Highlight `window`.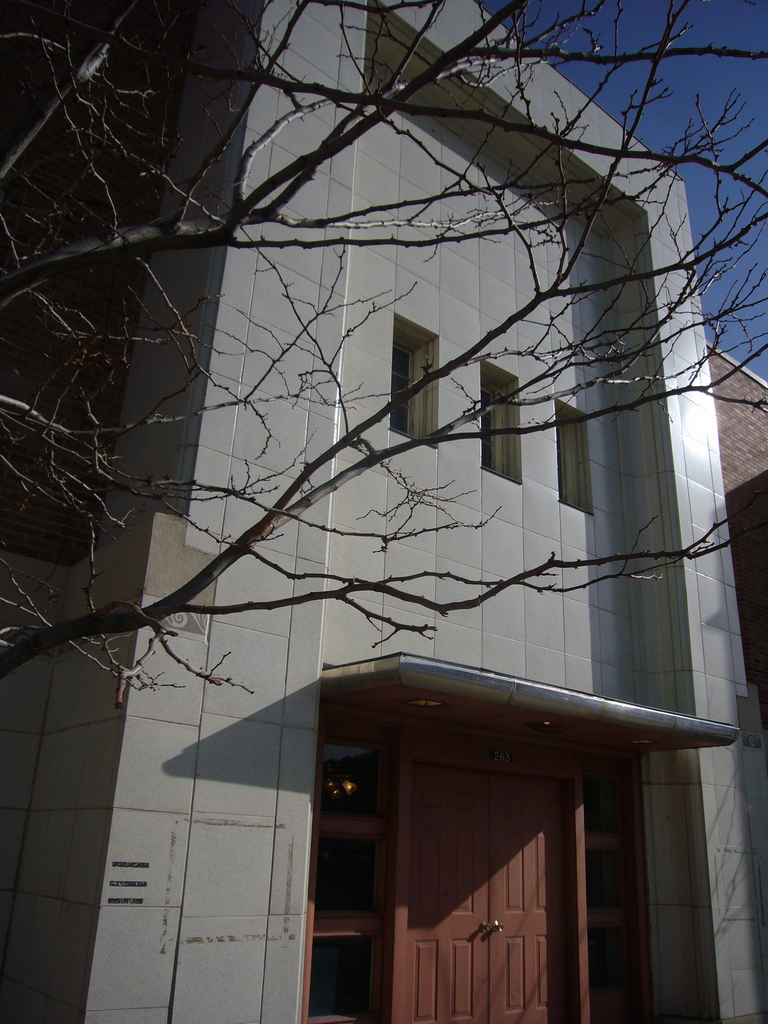
Highlighted region: box(549, 417, 572, 508).
